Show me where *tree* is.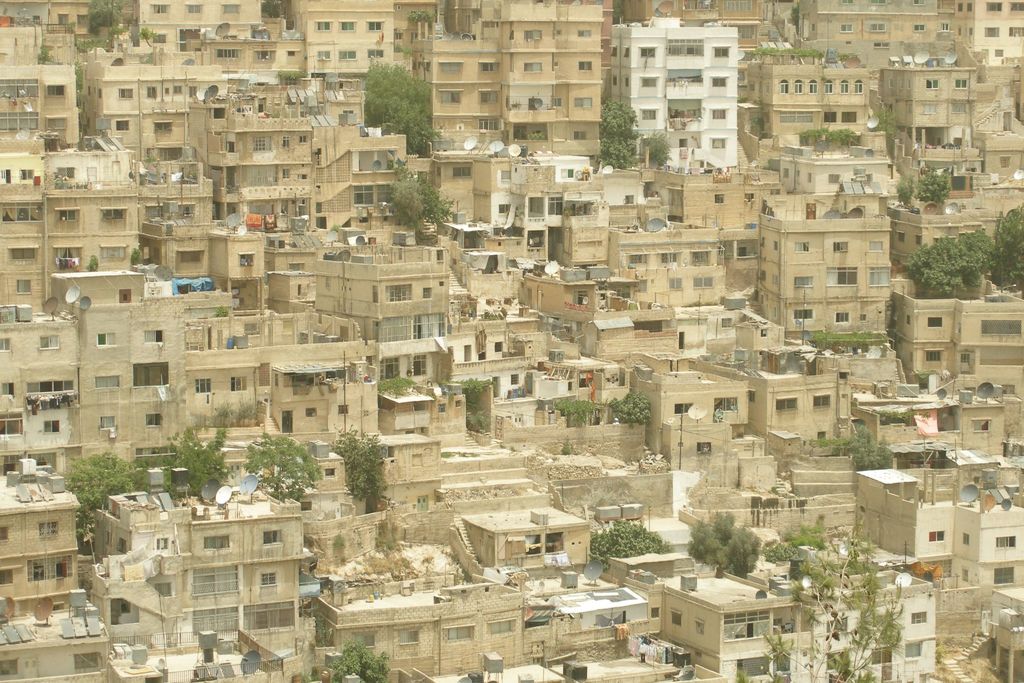
*tree* is at (684, 509, 757, 579).
